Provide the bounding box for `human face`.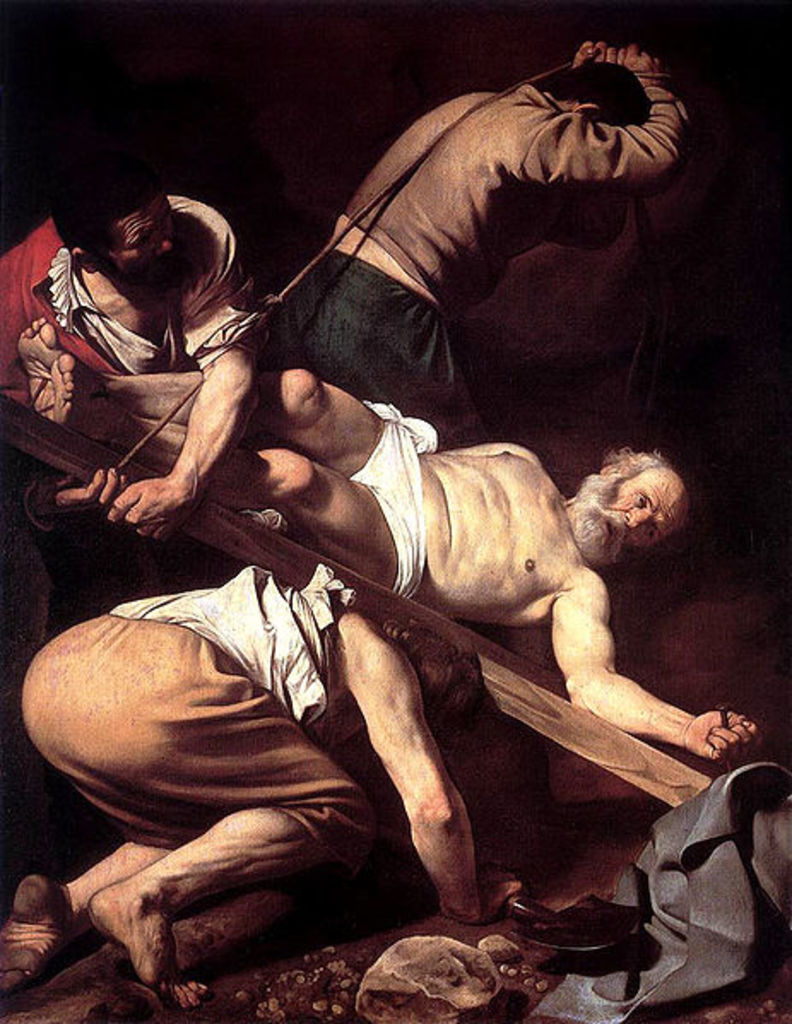
592,480,686,549.
